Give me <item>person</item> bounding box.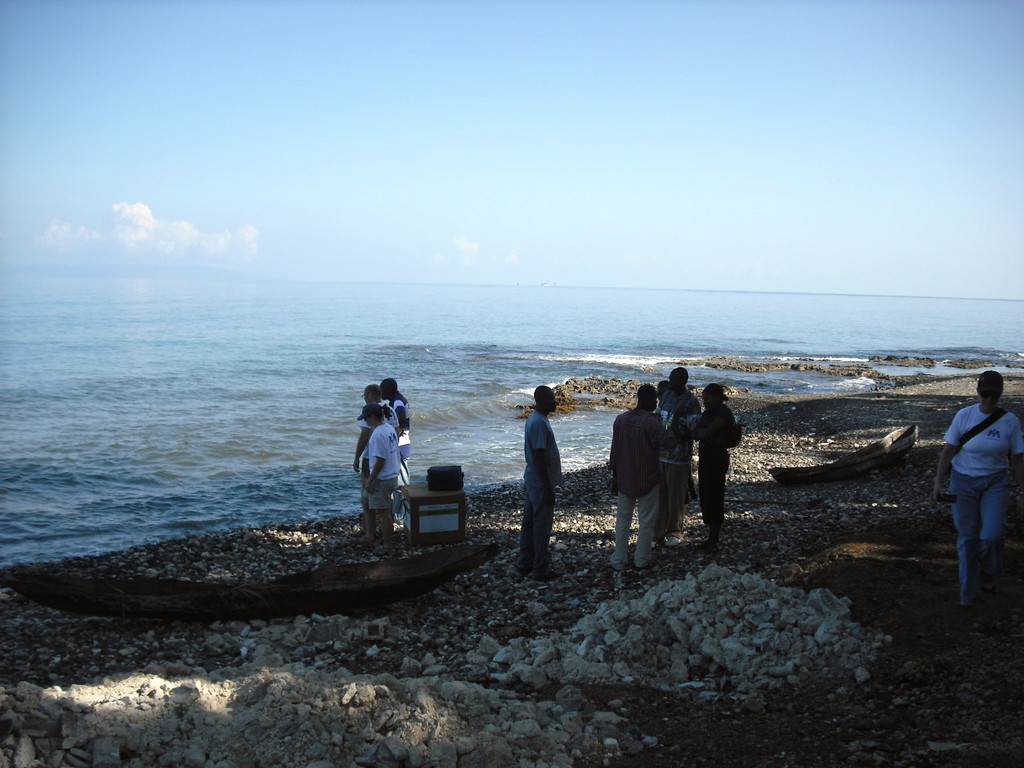
left=352, top=404, right=401, bottom=559.
